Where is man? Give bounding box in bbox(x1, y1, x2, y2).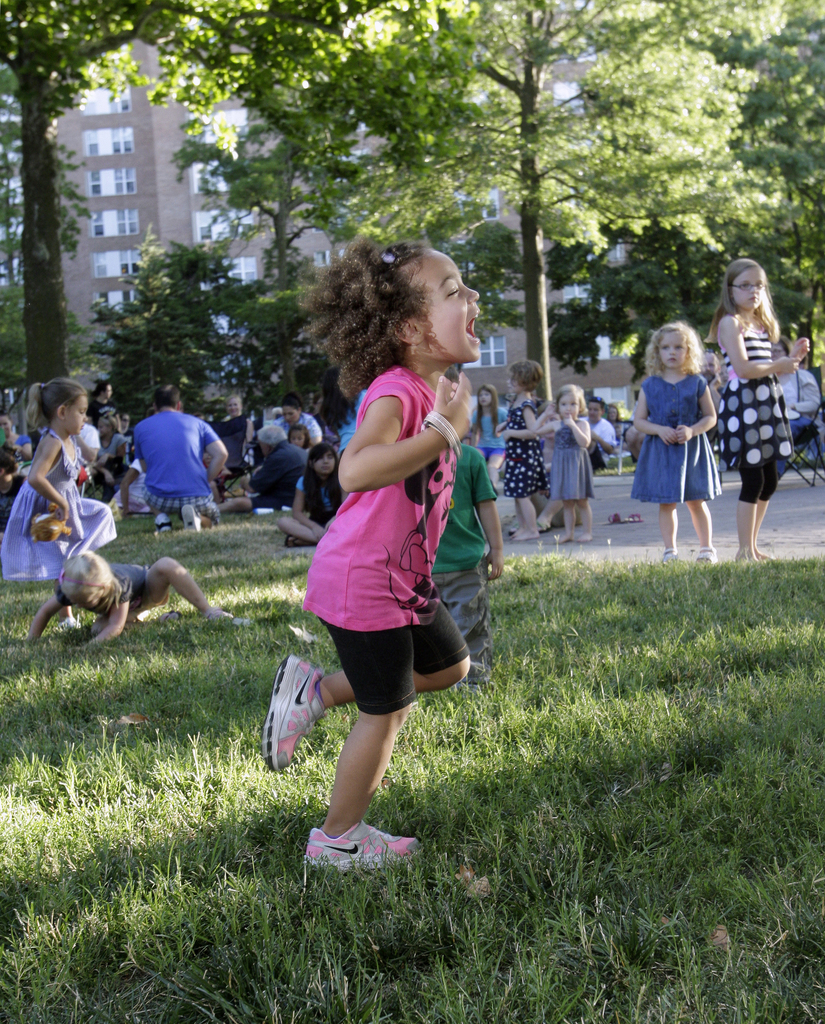
bbox(578, 398, 617, 471).
